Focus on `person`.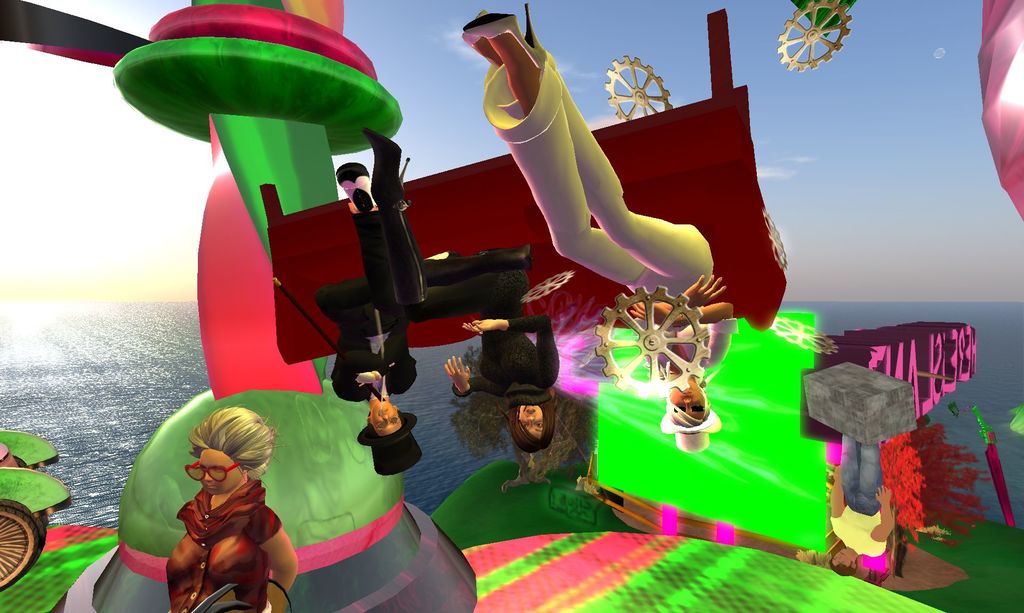
Focused at {"x1": 166, "y1": 410, "x2": 296, "y2": 612}.
